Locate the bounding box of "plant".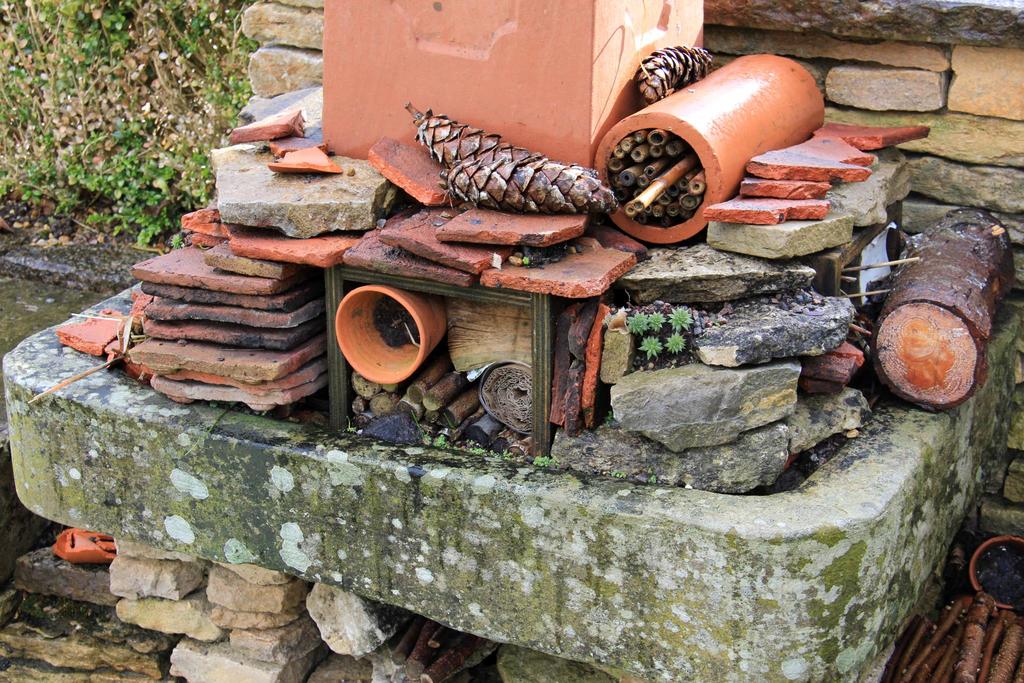
Bounding box: [left=646, top=473, right=662, bottom=488].
